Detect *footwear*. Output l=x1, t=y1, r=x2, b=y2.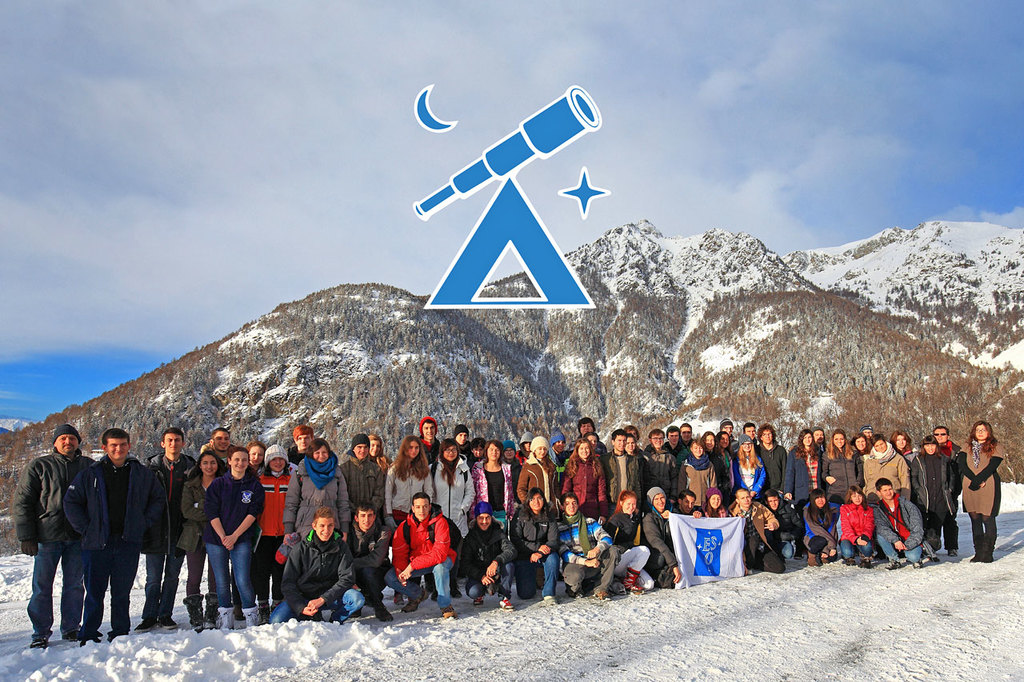
l=971, t=556, r=976, b=563.
